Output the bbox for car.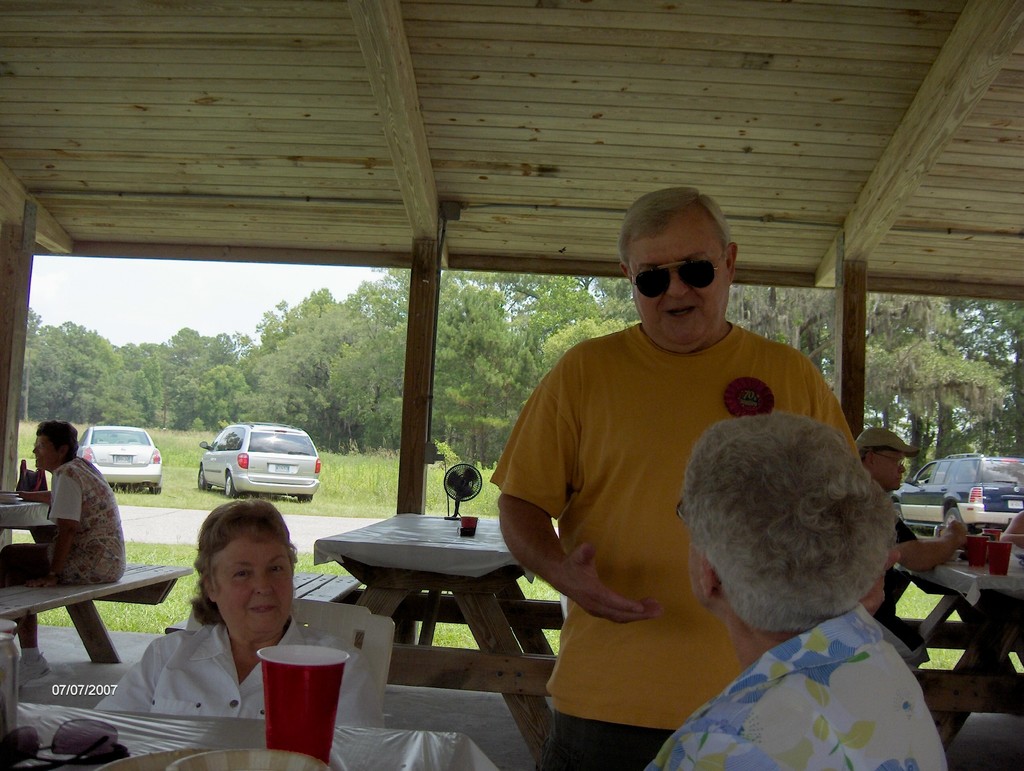
(198,423,321,495).
